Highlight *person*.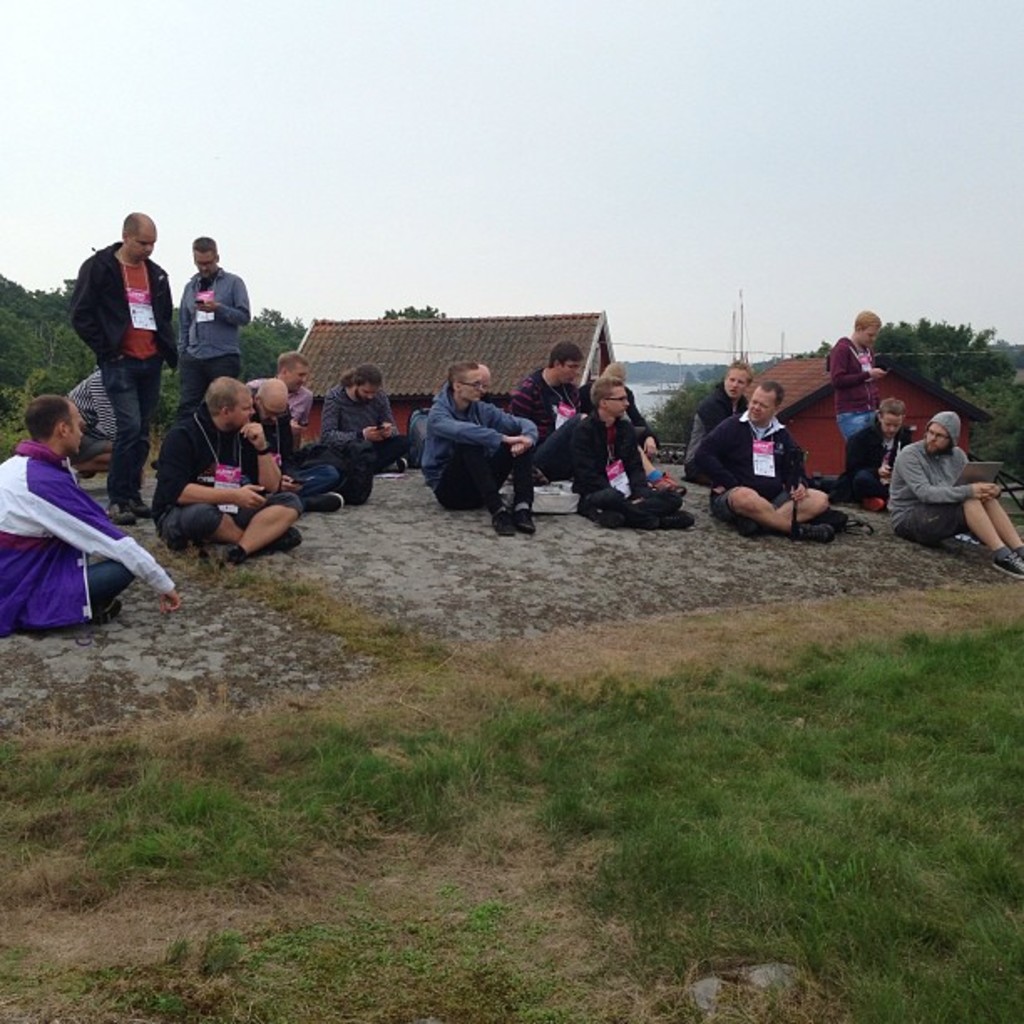
Highlighted region: <box>301,360,408,490</box>.
